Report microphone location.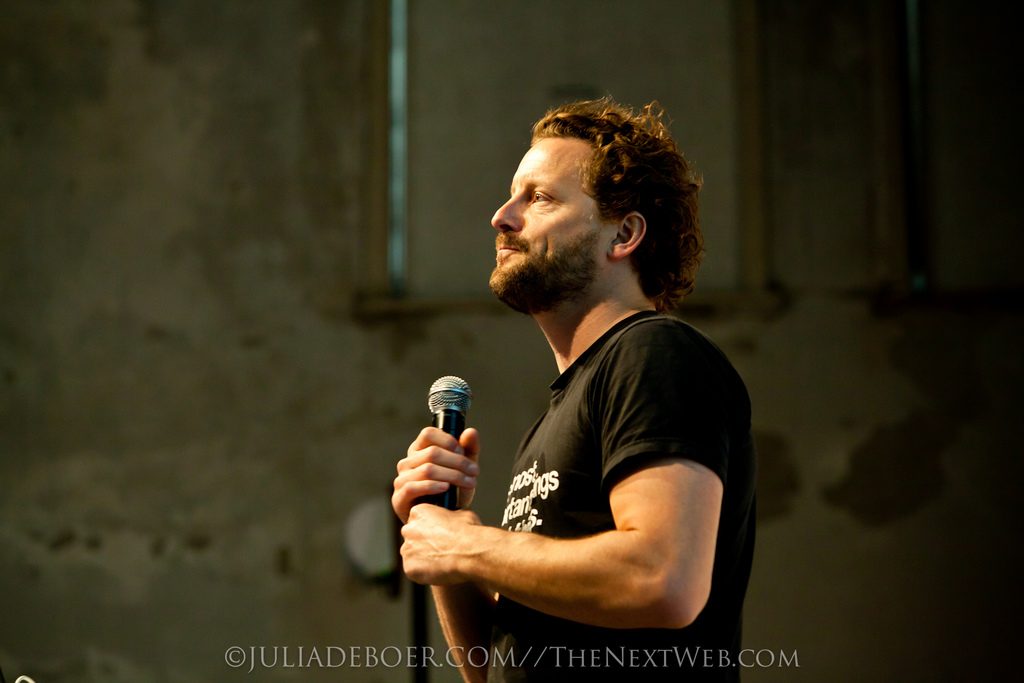
Report: 383:377:502:502.
